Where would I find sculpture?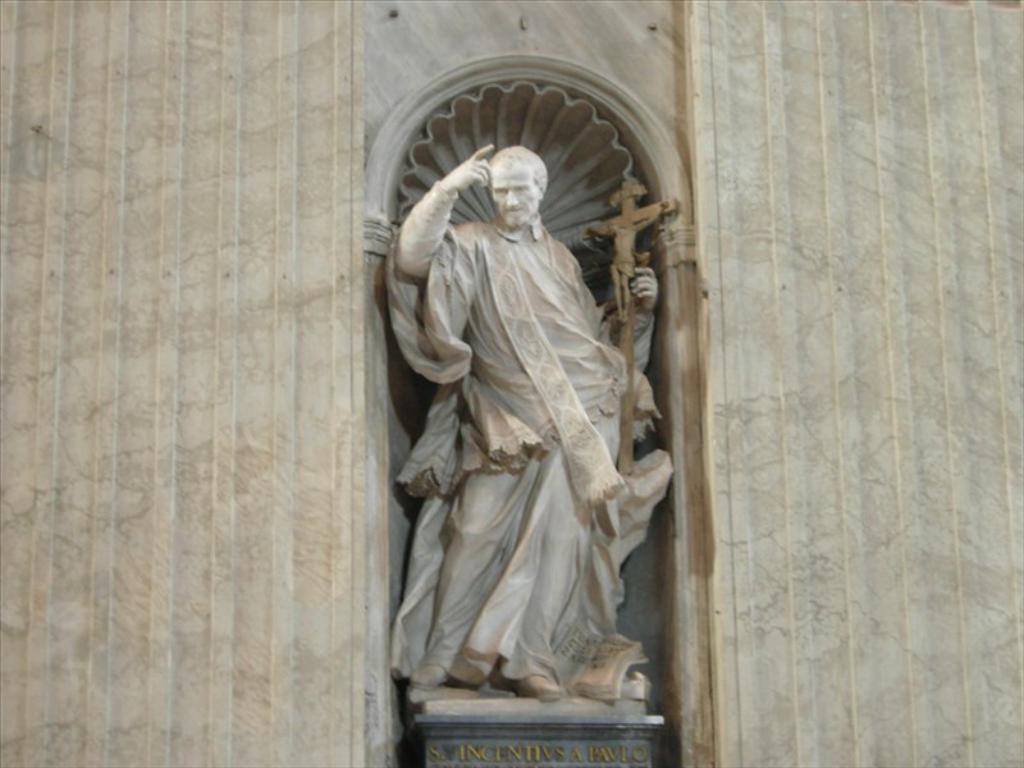
At 384:140:680:721.
